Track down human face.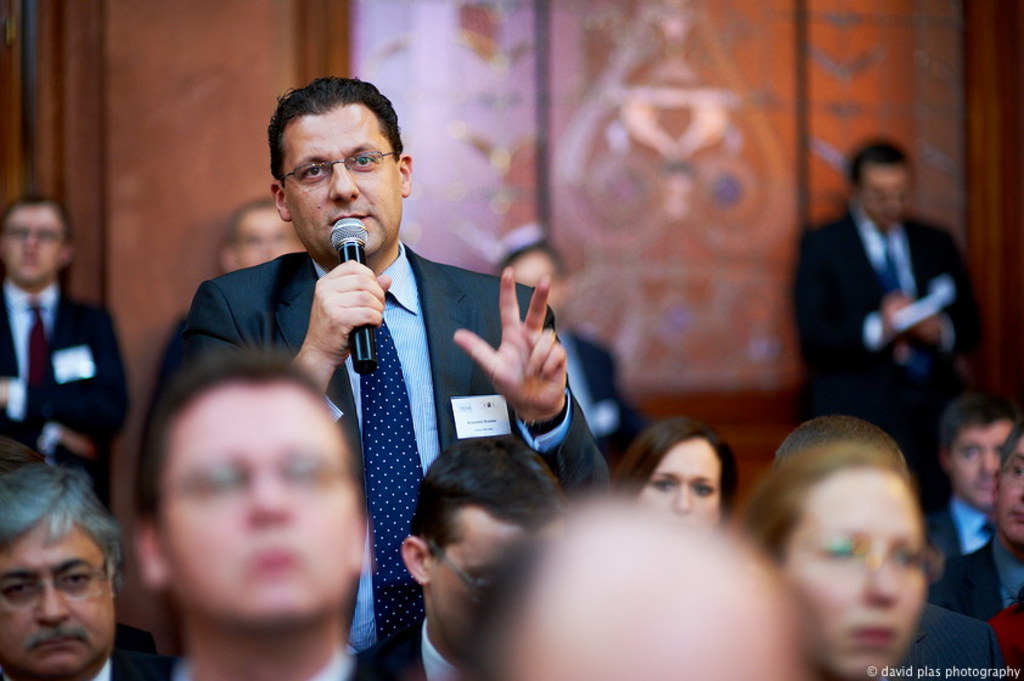
Tracked to 943:413:1011:506.
